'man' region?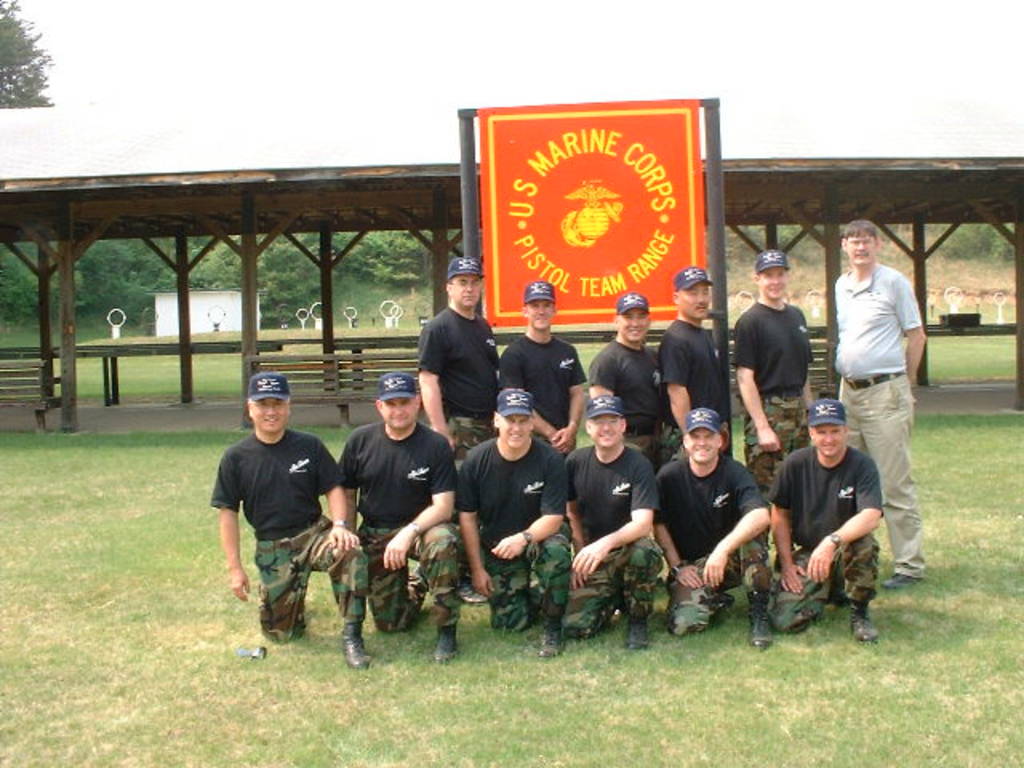
835, 227, 936, 549
